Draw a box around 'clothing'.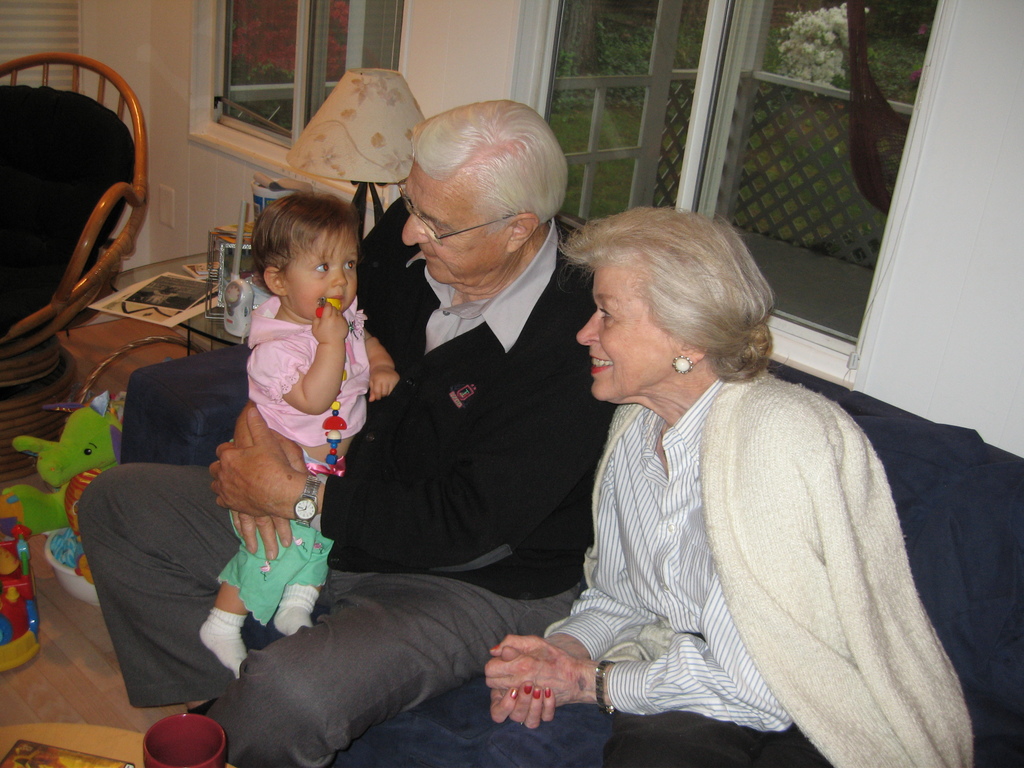
detection(75, 212, 617, 767).
